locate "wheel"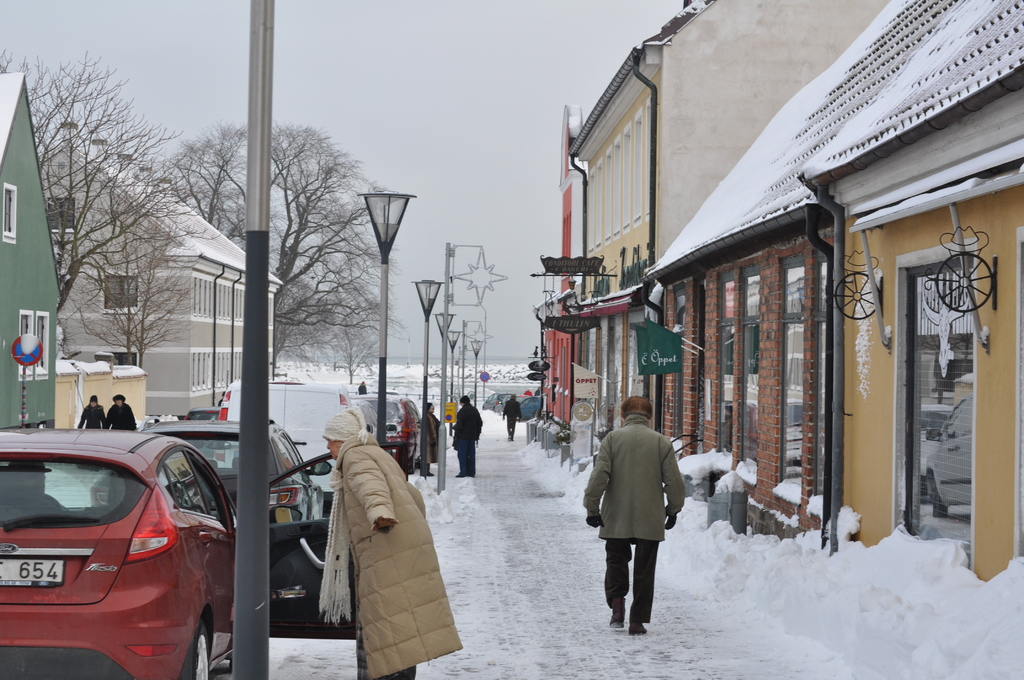
region(835, 272, 881, 321)
